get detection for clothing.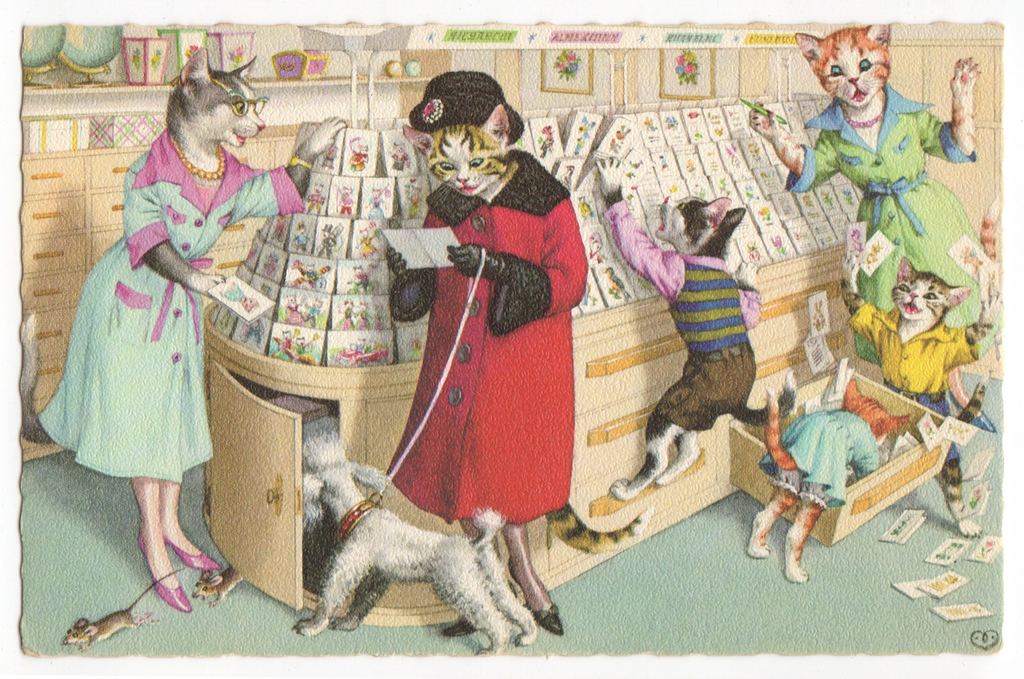
Detection: <region>390, 147, 412, 168</region>.
